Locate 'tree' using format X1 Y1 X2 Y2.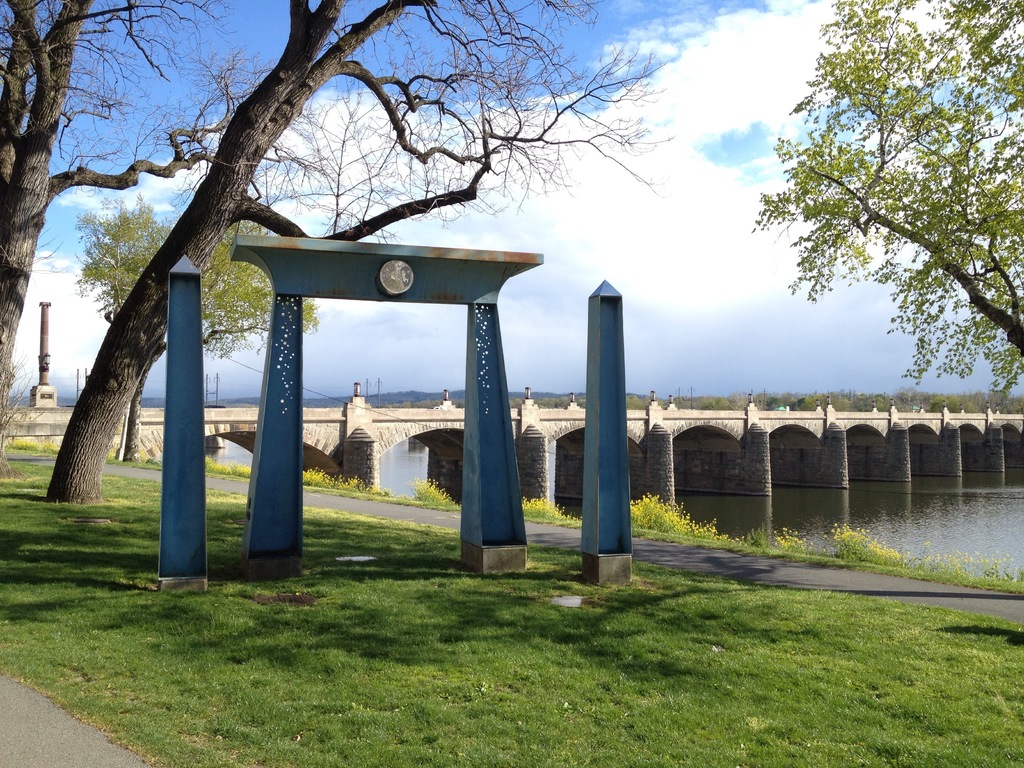
753 8 1002 458.
